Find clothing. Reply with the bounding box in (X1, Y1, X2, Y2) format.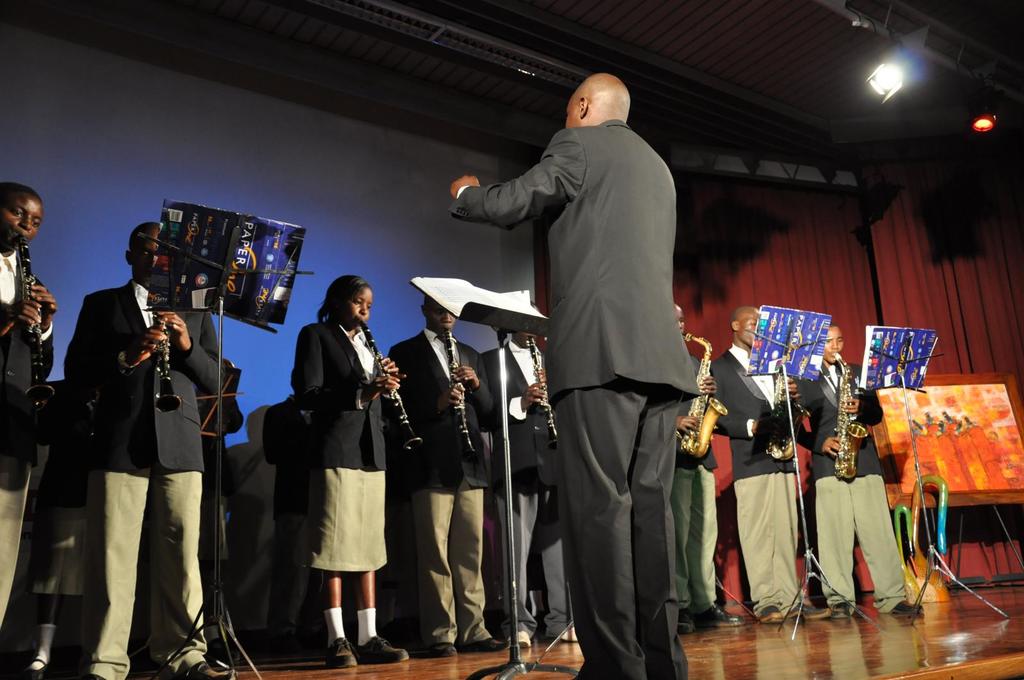
(0, 241, 56, 627).
